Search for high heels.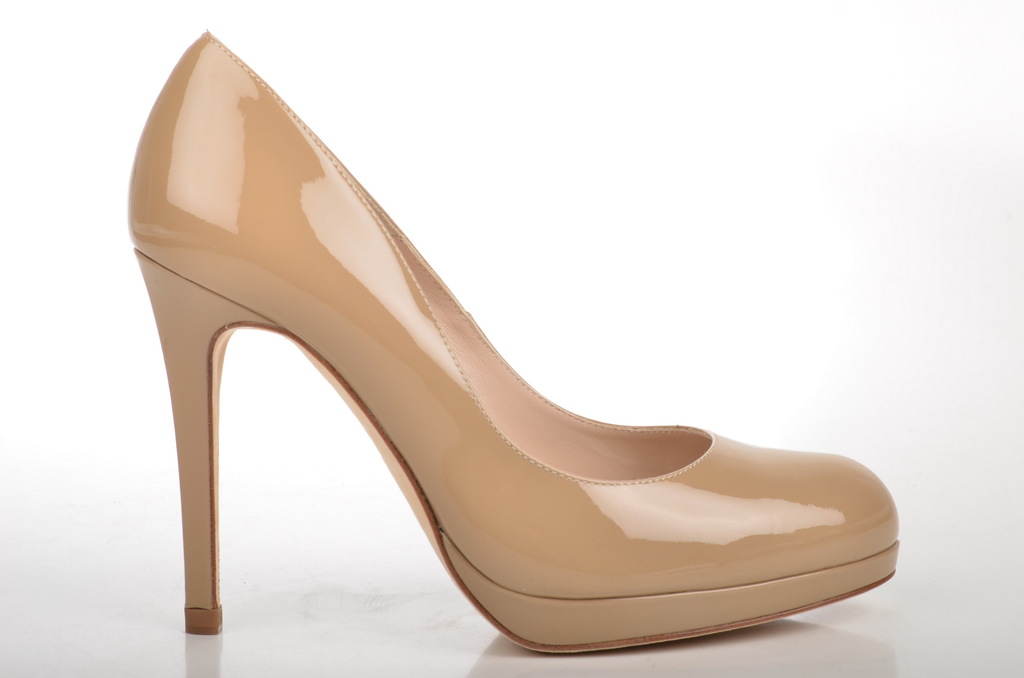
Found at <region>126, 29, 902, 658</region>.
